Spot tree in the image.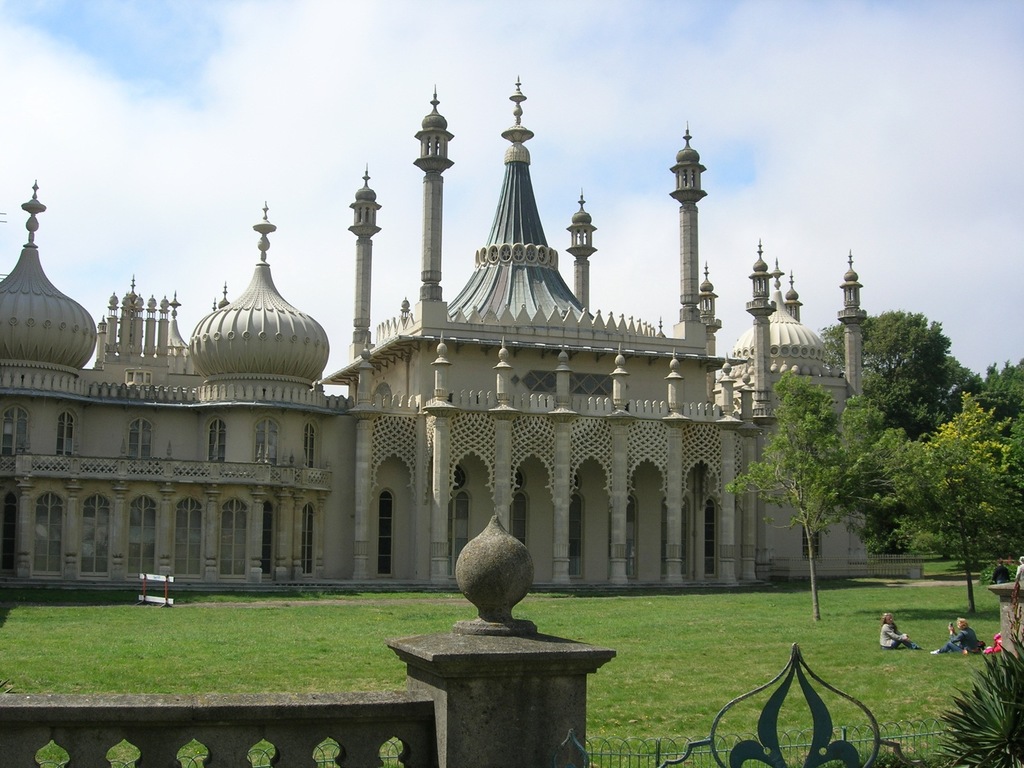
tree found at bbox=(881, 410, 1023, 616).
